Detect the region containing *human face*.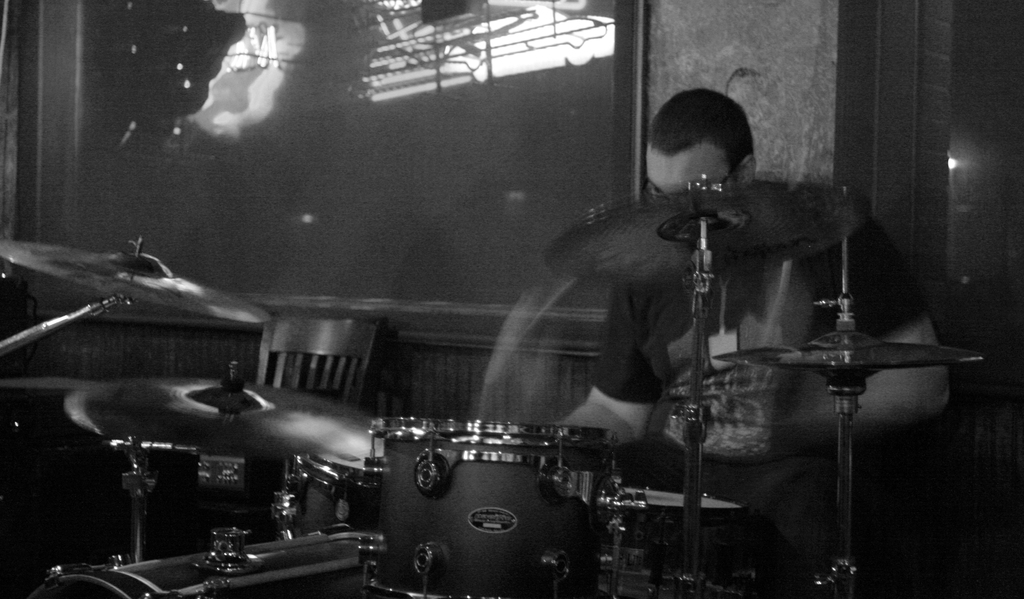
x1=646 y1=144 x2=734 y2=194.
